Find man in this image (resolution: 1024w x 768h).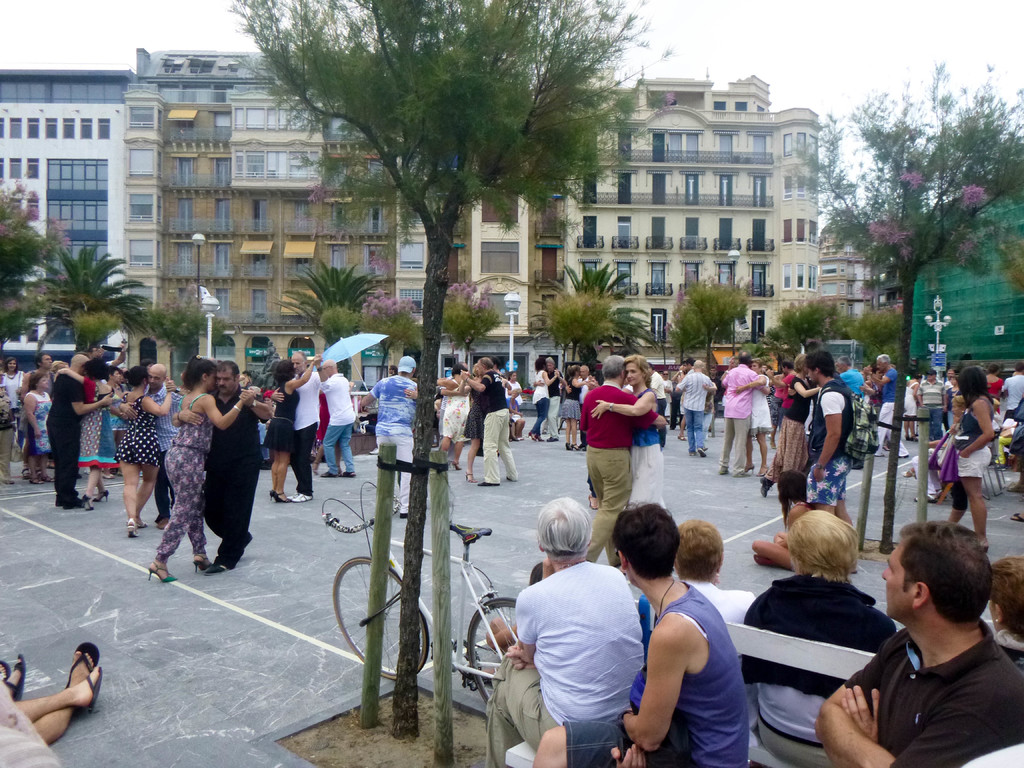
pyautogui.locateOnScreen(532, 355, 561, 438).
